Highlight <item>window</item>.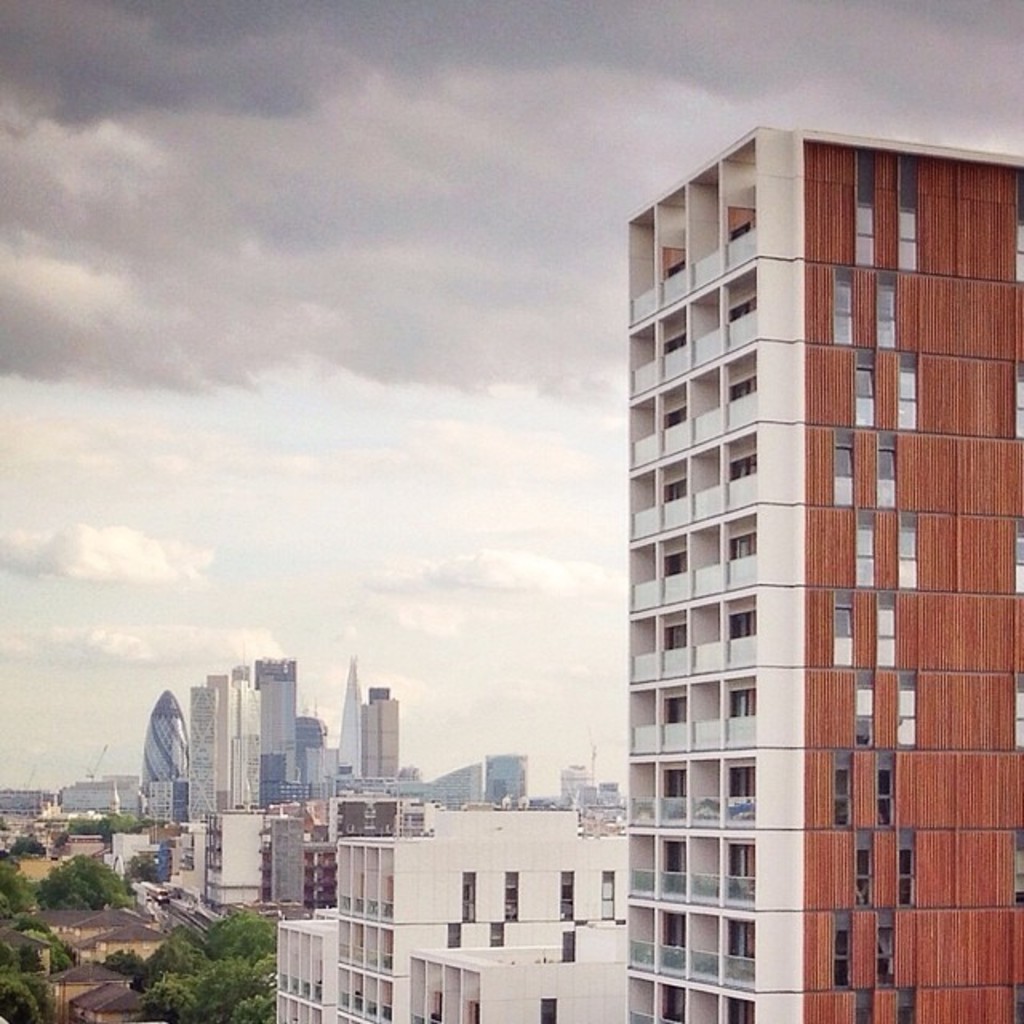
Highlighted region: box(595, 866, 614, 918).
